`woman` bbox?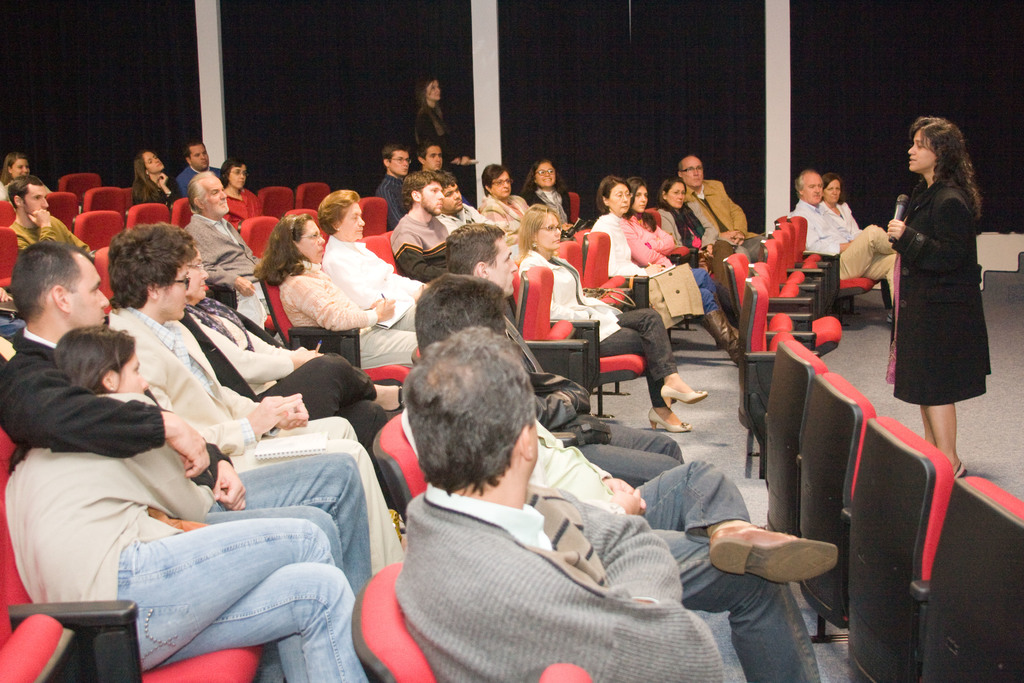
<box>625,172,749,336</box>
